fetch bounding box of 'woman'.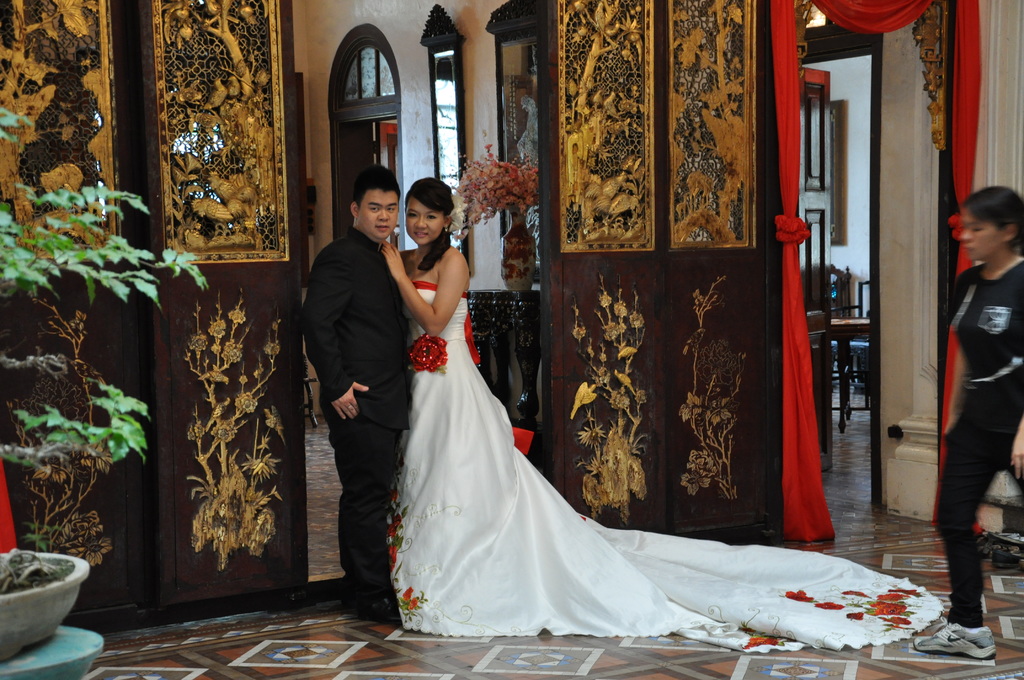
Bbox: (911,187,1023,658).
